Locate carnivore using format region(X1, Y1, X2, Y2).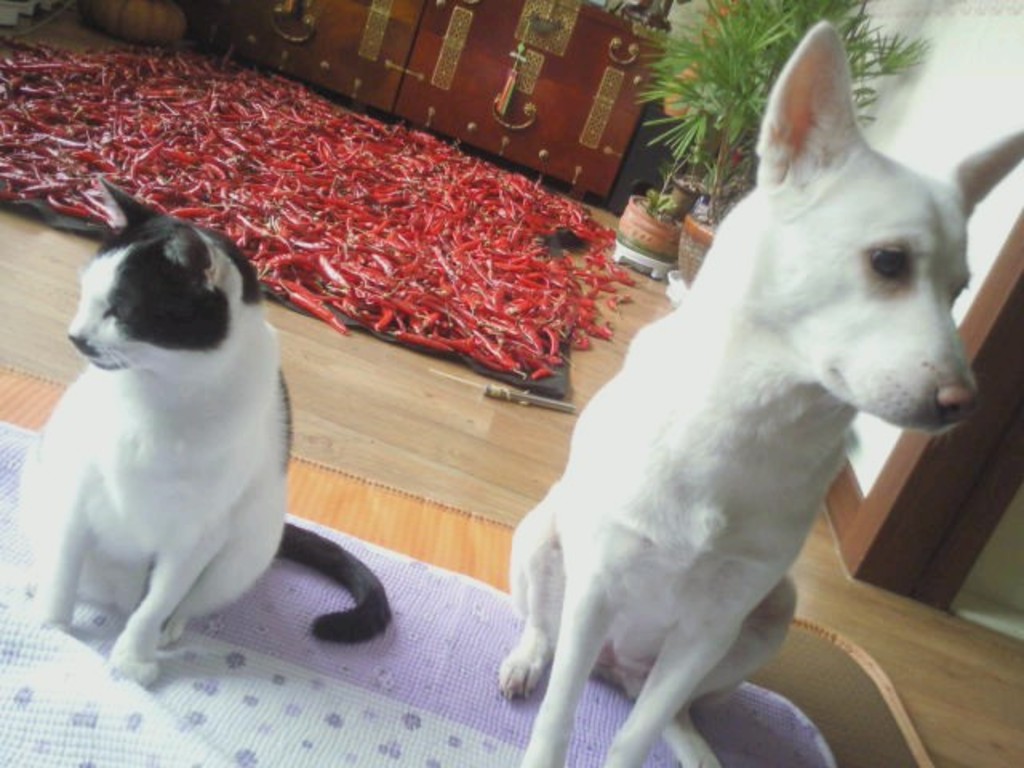
region(11, 162, 387, 725).
